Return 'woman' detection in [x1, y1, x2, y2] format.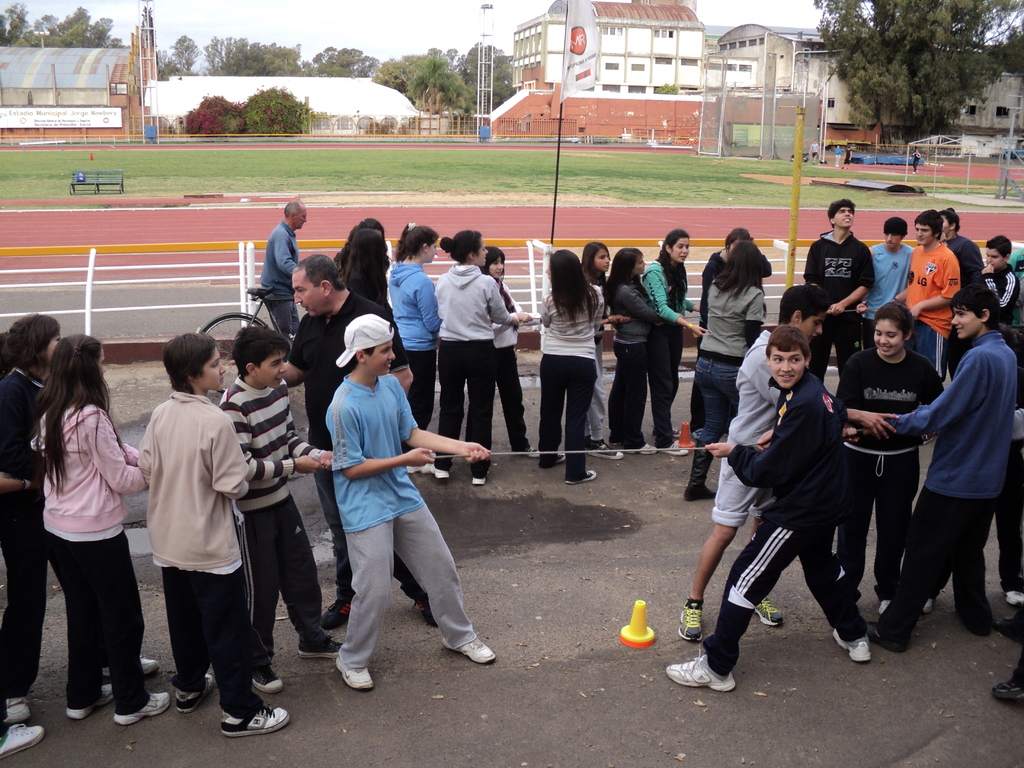
[598, 240, 673, 456].
